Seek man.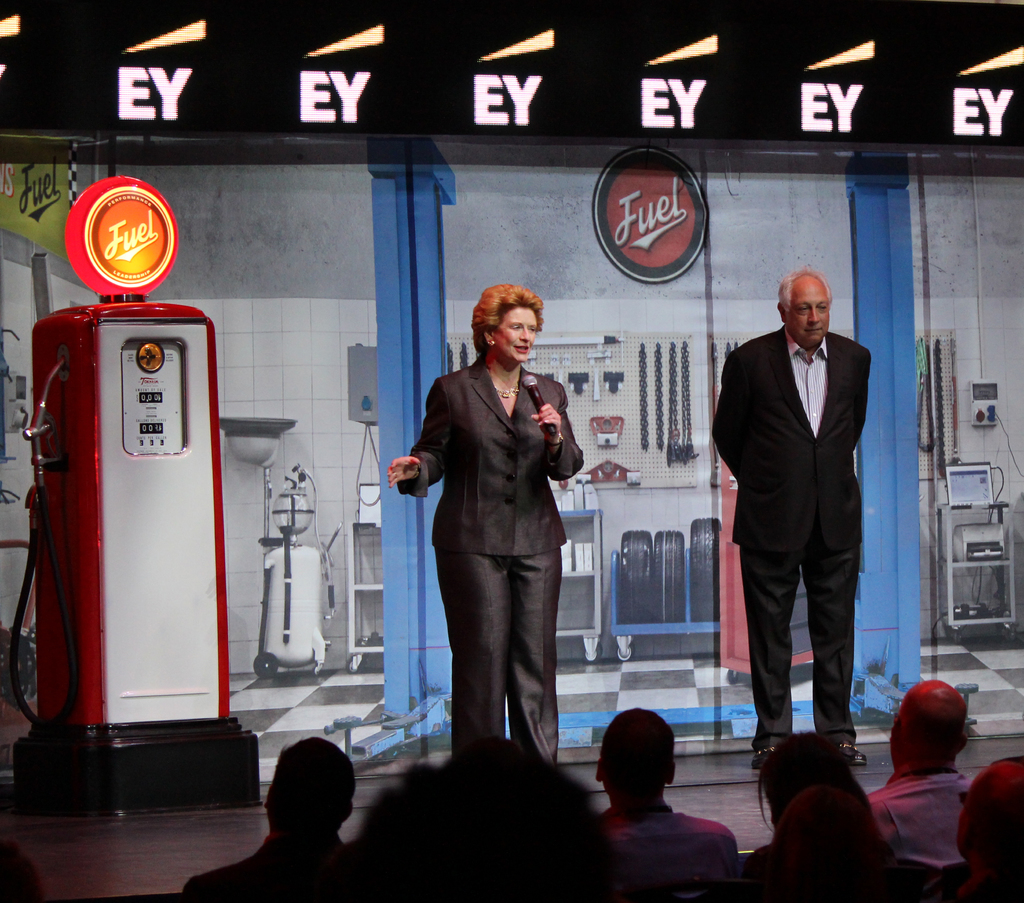
locate(865, 680, 968, 872).
